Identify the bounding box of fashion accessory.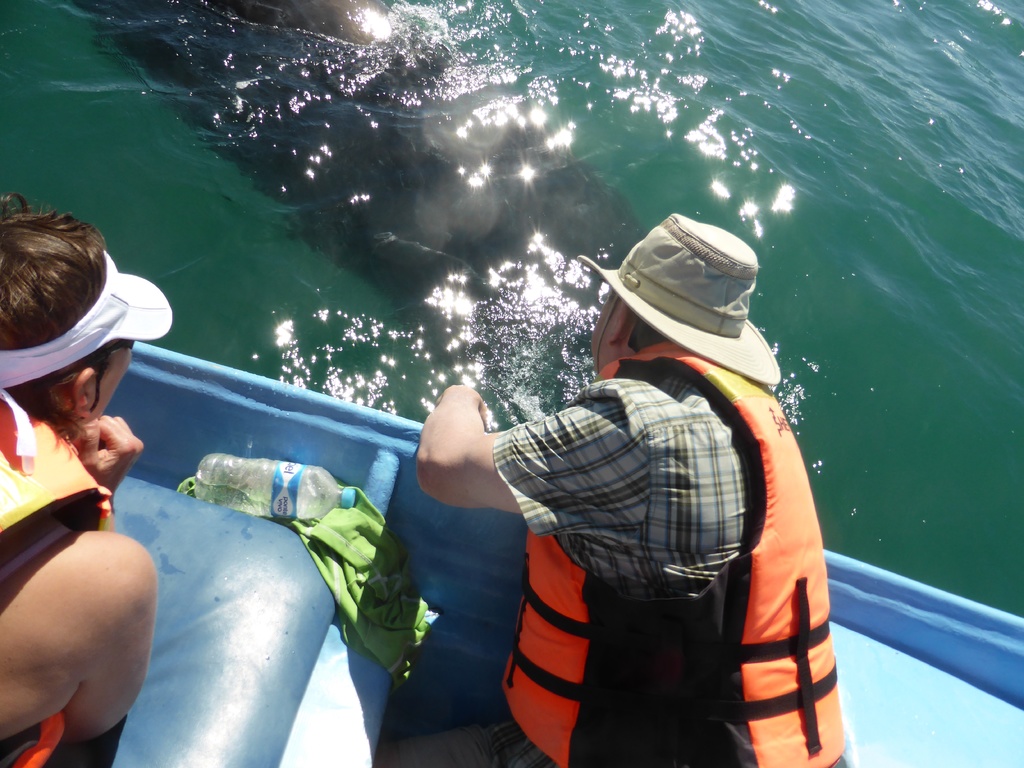
(left=0, top=246, right=174, bottom=392).
